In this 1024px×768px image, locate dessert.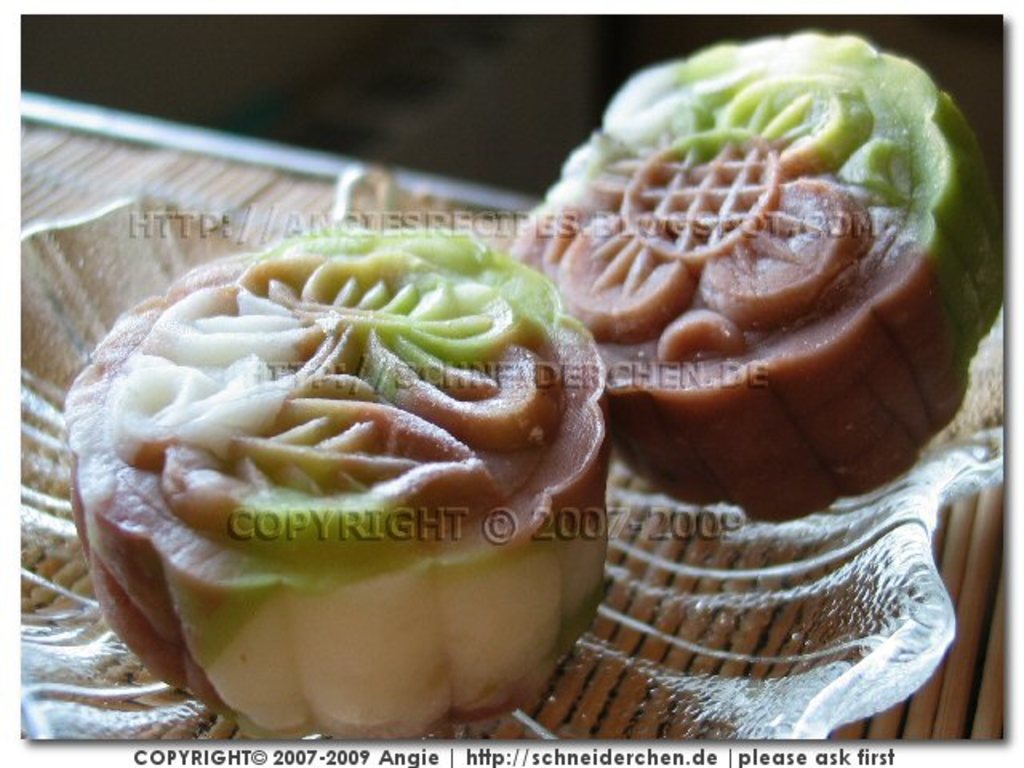
Bounding box: region(45, 206, 618, 746).
